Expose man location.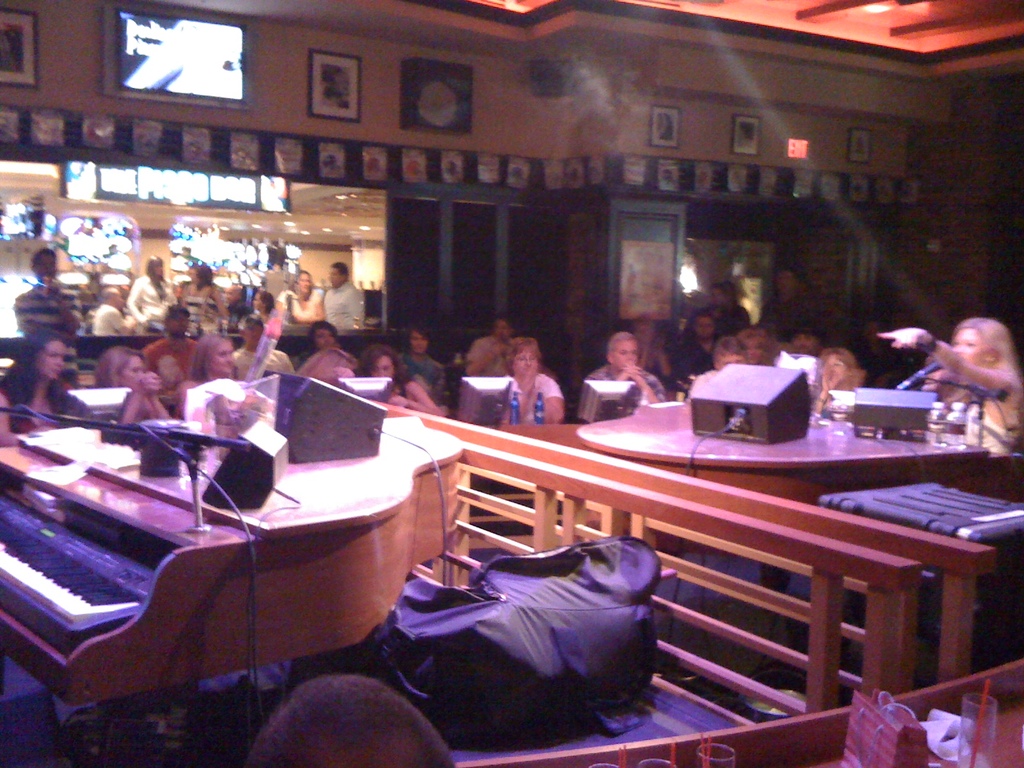
Exposed at (x1=394, y1=319, x2=449, y2=392).
